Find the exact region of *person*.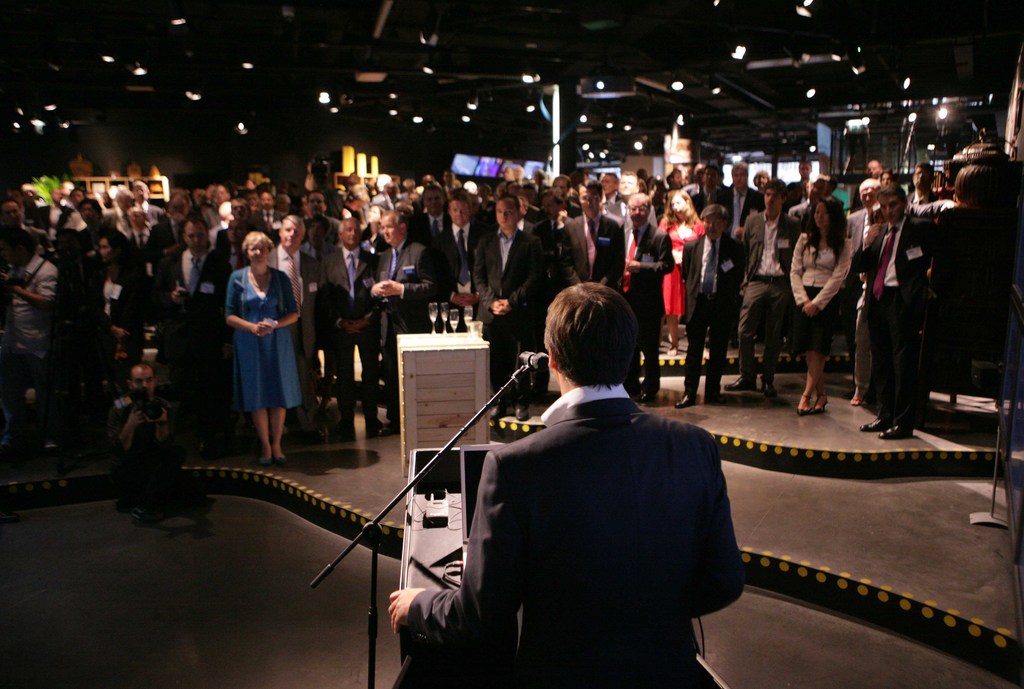
Exact region: region(109, 364, 190, 506).
